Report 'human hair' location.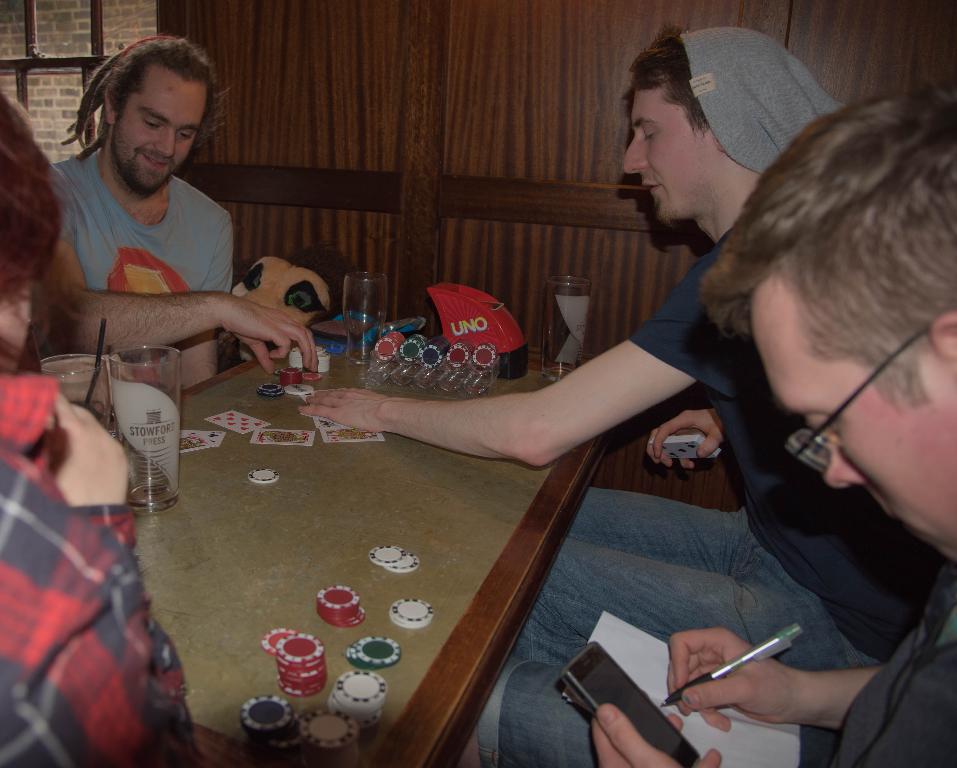
Report: crop(703, 83, 956, 412).
